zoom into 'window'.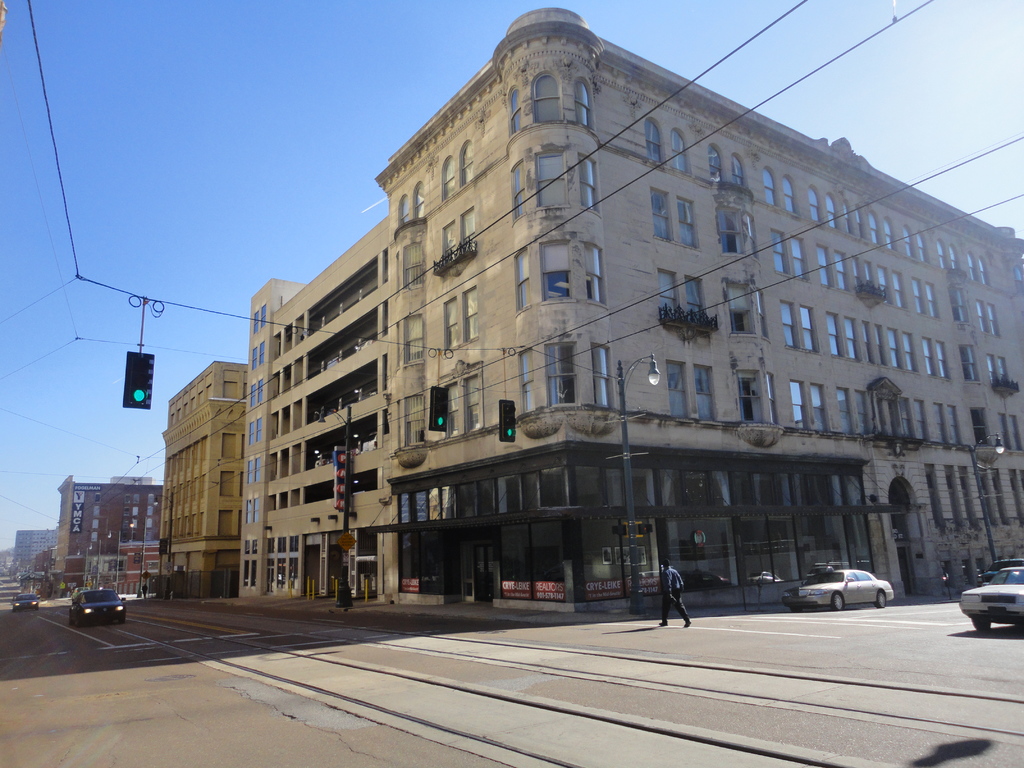
Zoom target: x1=537, y1=237, x2=574, y2=305.
